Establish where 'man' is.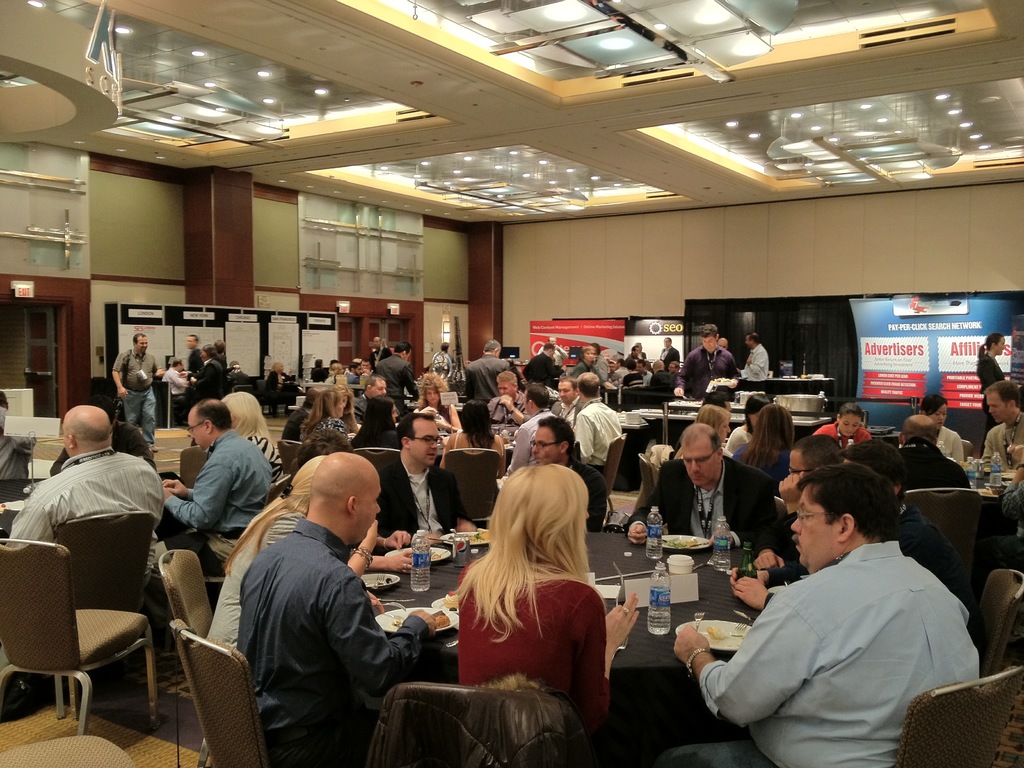
Established at locate(656, 335, 680, 364).
